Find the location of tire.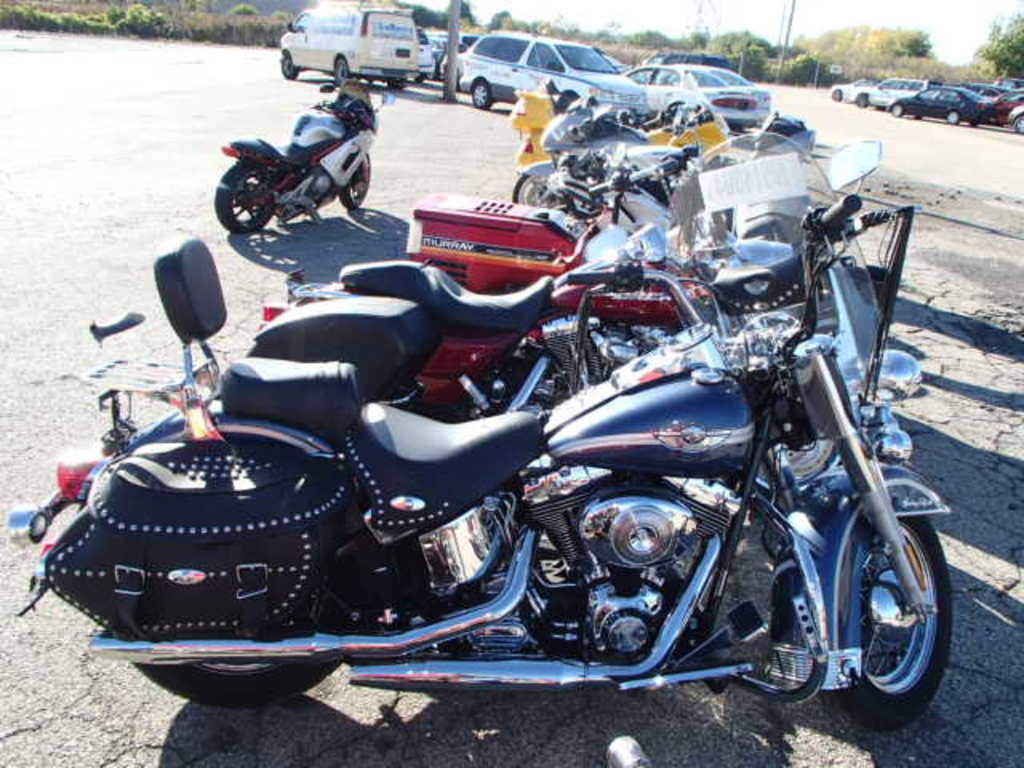
Location: select_region(1008, 110, 1022, 134).
